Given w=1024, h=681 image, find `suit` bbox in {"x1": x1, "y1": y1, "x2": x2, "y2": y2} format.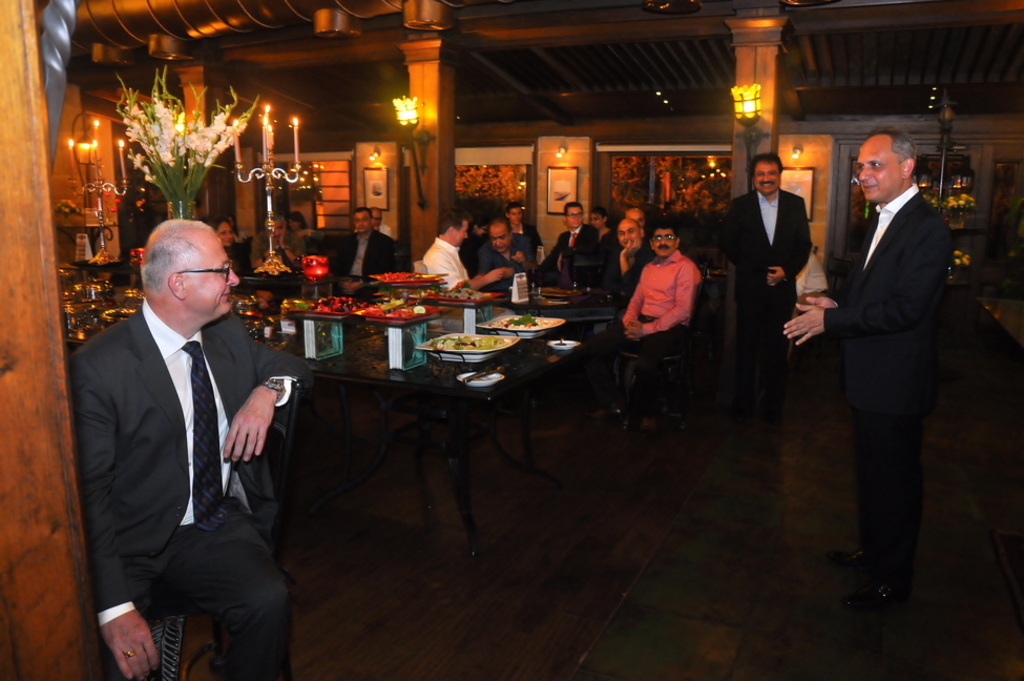
{"x1": 68, "y1": 304, "x2": 315, "y2": 680}.
